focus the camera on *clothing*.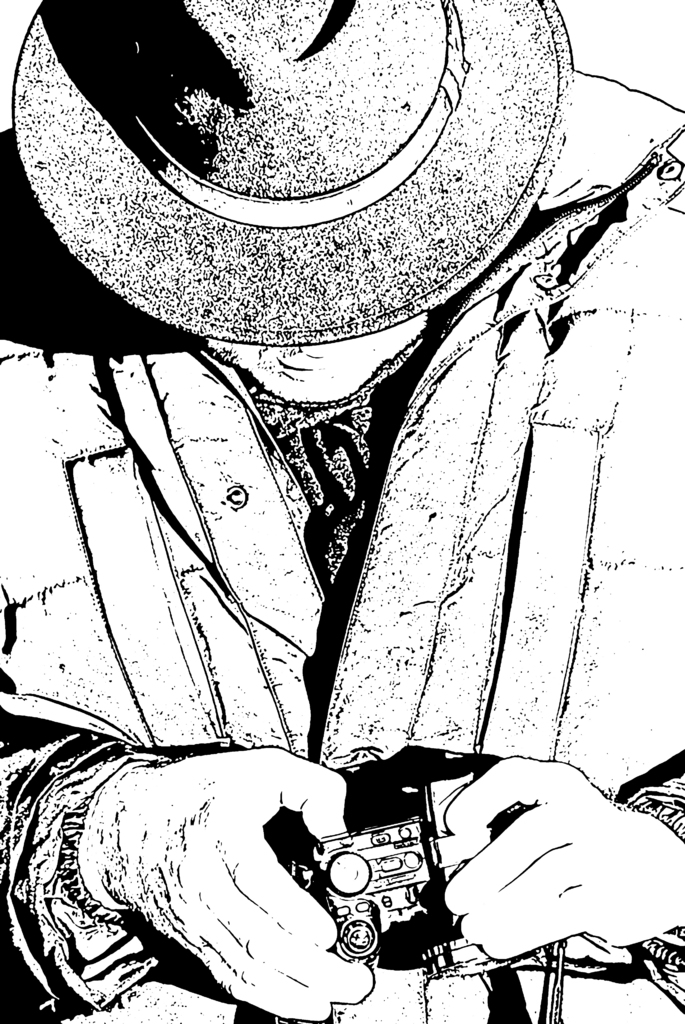
Focus region: bbox=(0, 67, 684, 1023).
